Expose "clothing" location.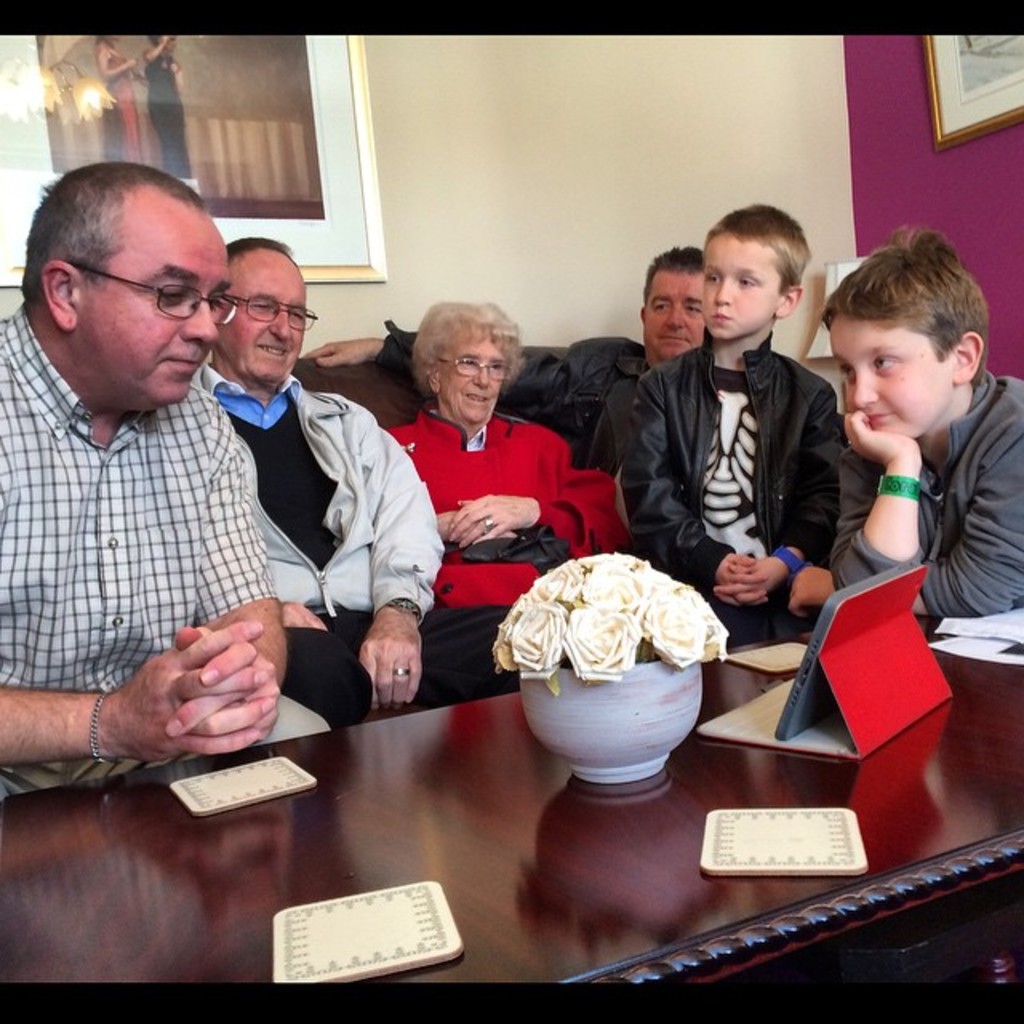
Exposed at 0 306 325 794.
